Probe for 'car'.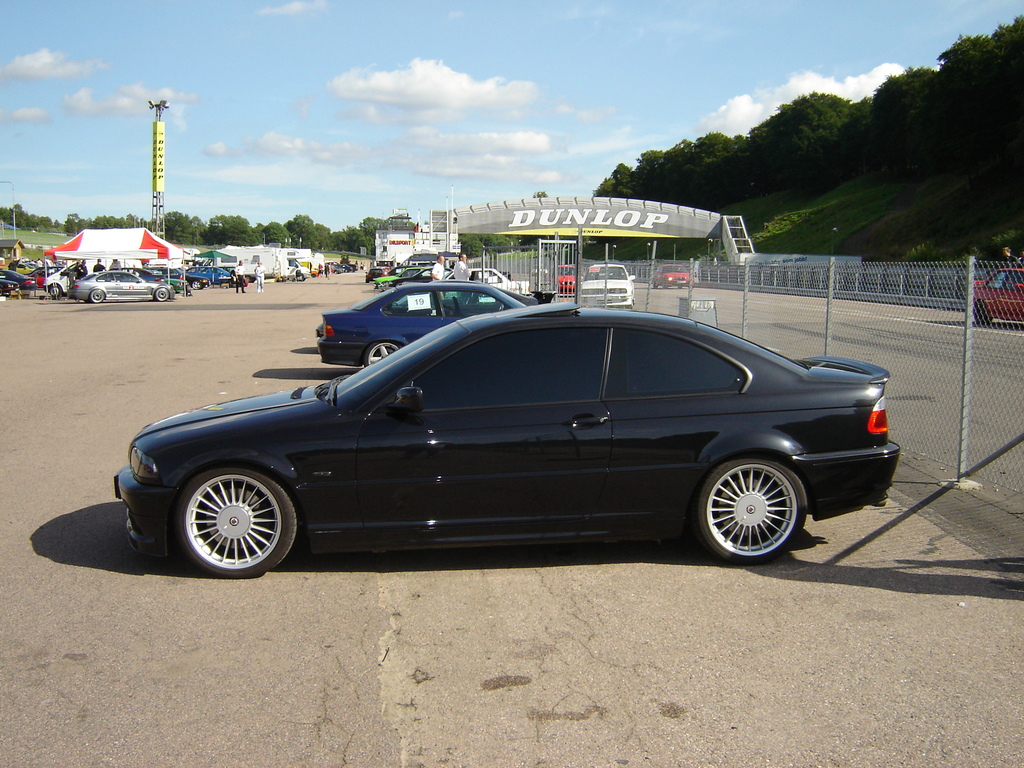
Probe result: {"x1": 143, "y1": 267, "x2": 184, "y2": 291}.
